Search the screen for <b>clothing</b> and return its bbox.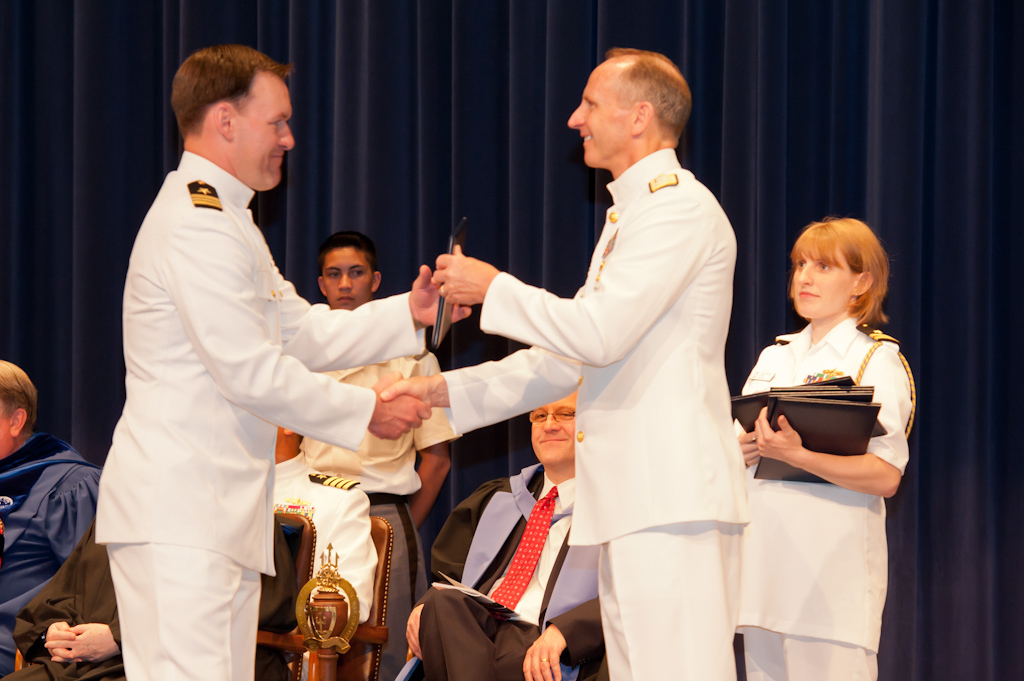
Found: select_region(303, 352, 460, 680).
